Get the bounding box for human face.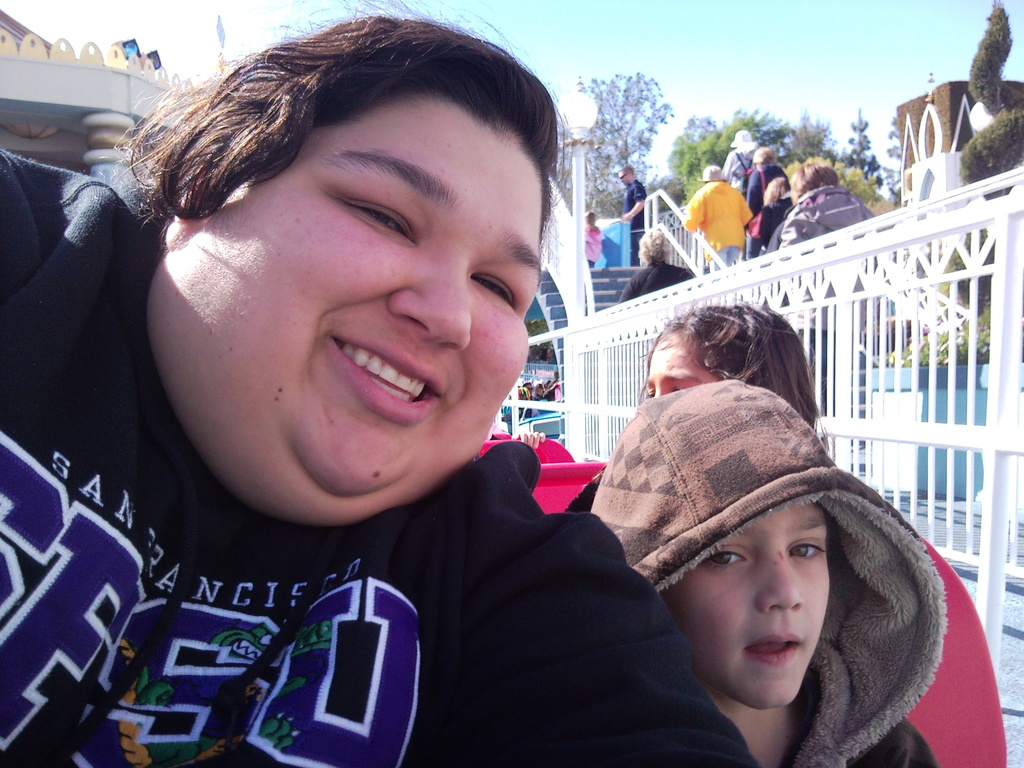
bbox=[663, 511, 835, 716].
